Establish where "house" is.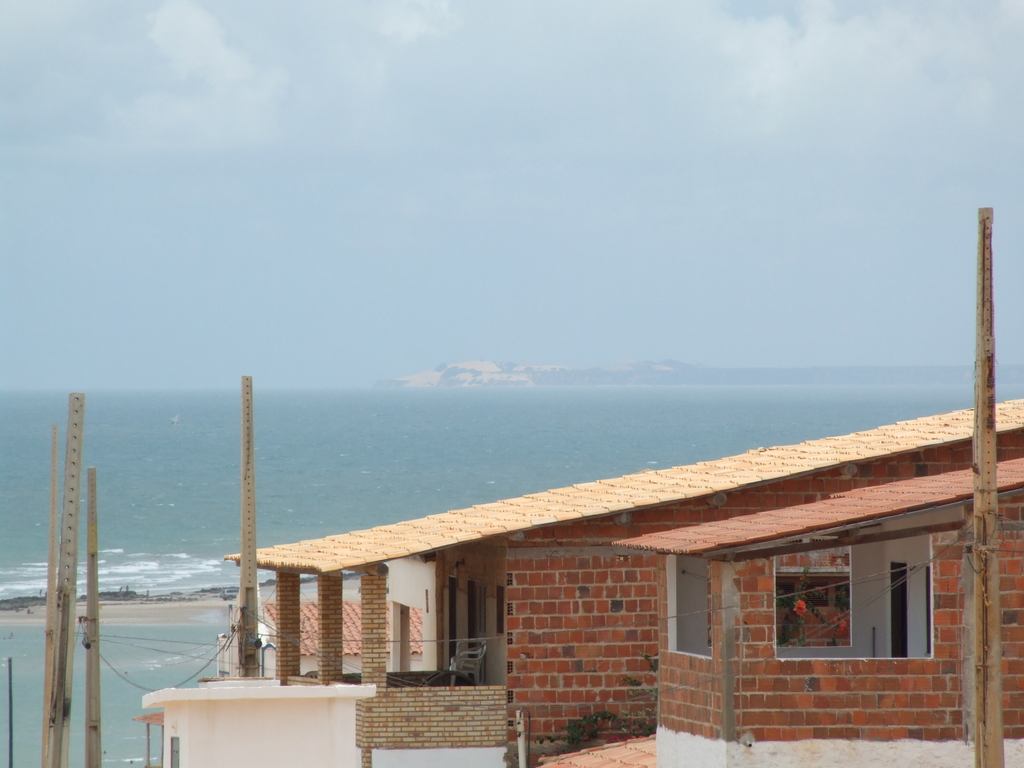
Established at (left=221, top=394, right=1023, bottom=767).
